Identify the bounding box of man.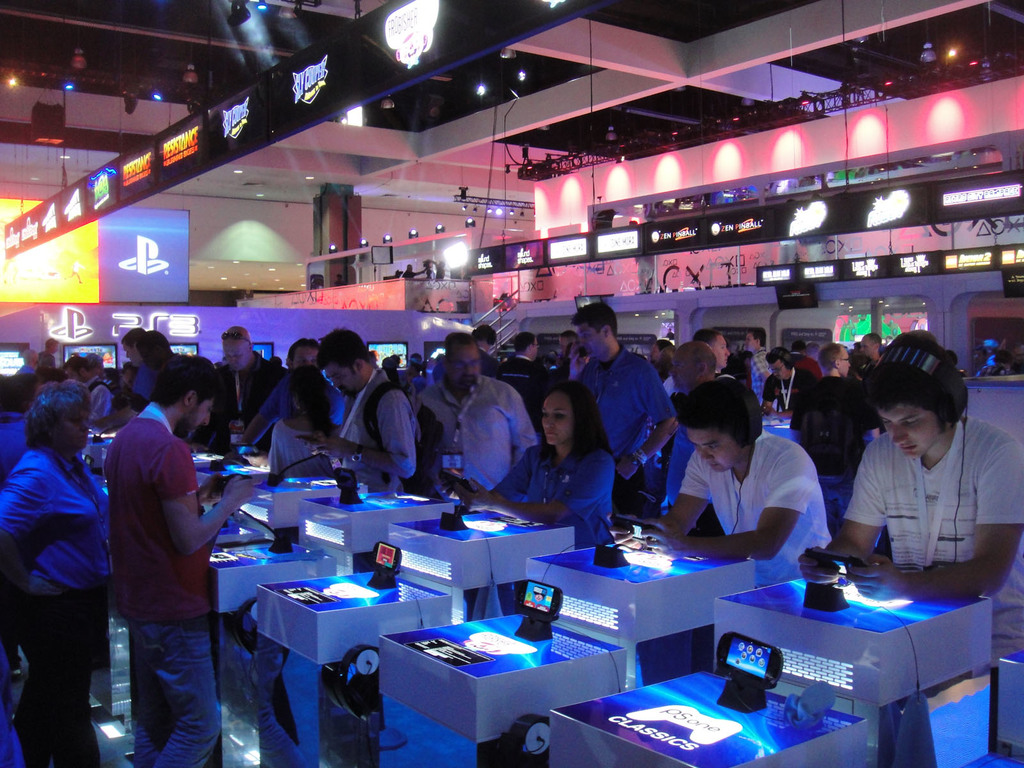
x1=93, y1=358, x2=240, y2=765.
